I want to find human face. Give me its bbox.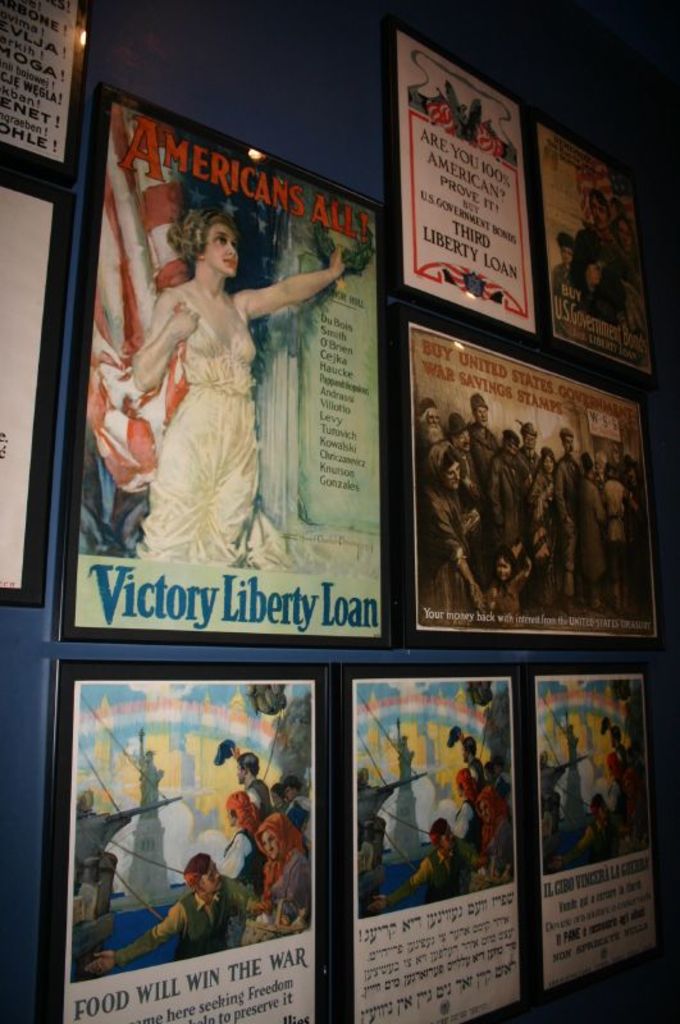
<box>480,796,493,819</box>.
